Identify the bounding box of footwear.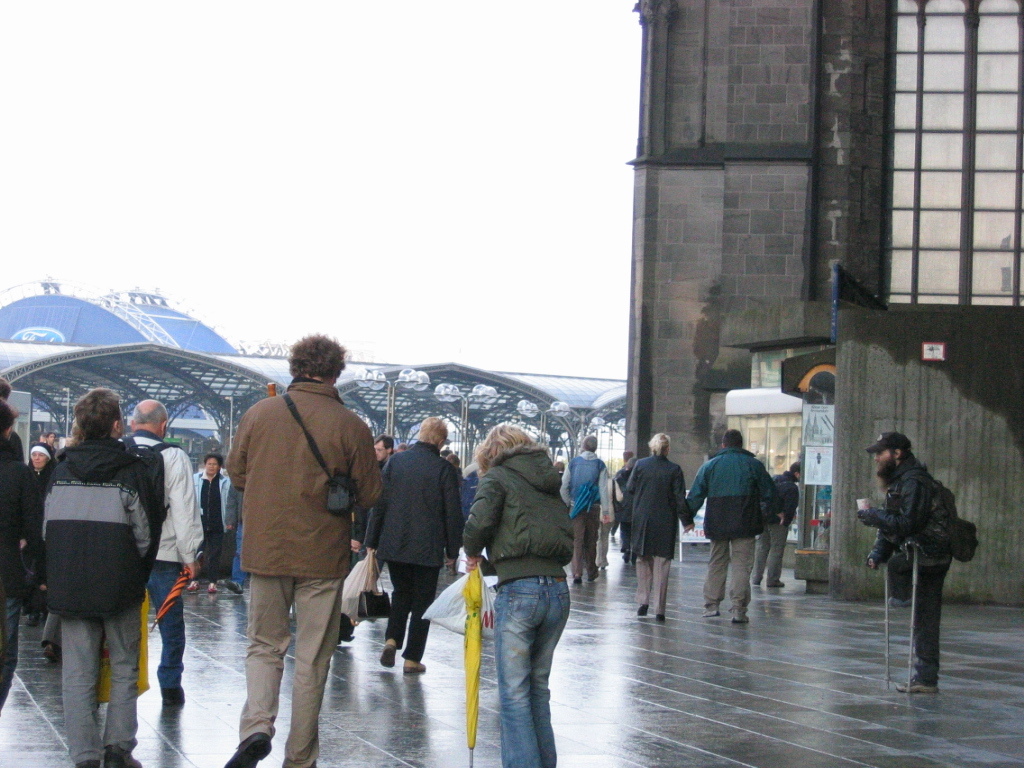
rect(108, 748, 142, 767).
